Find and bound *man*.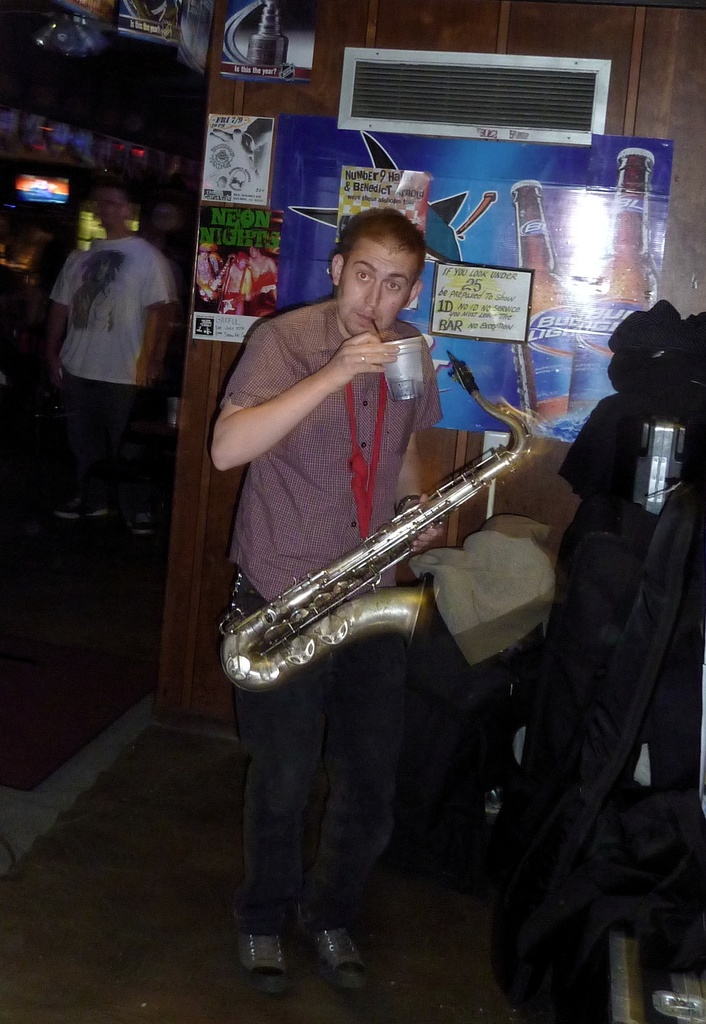
Bound: left=34, top=175, right=174, bottom=549.
